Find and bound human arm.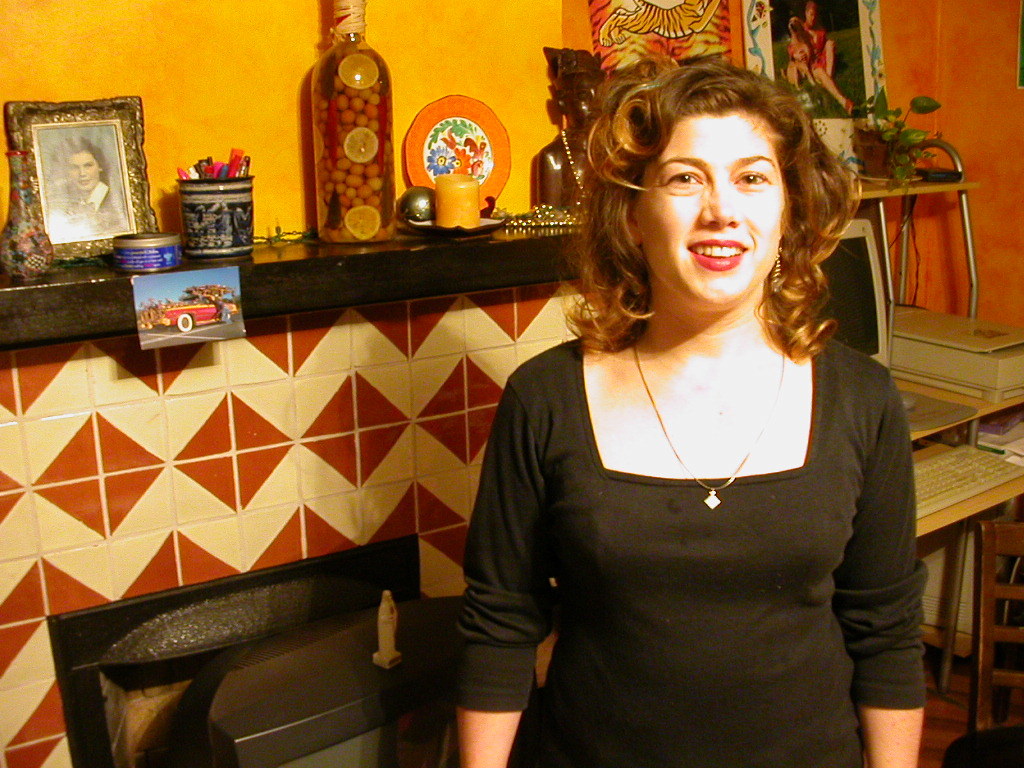
Bound: Rect(841, 358, 942, 767).
